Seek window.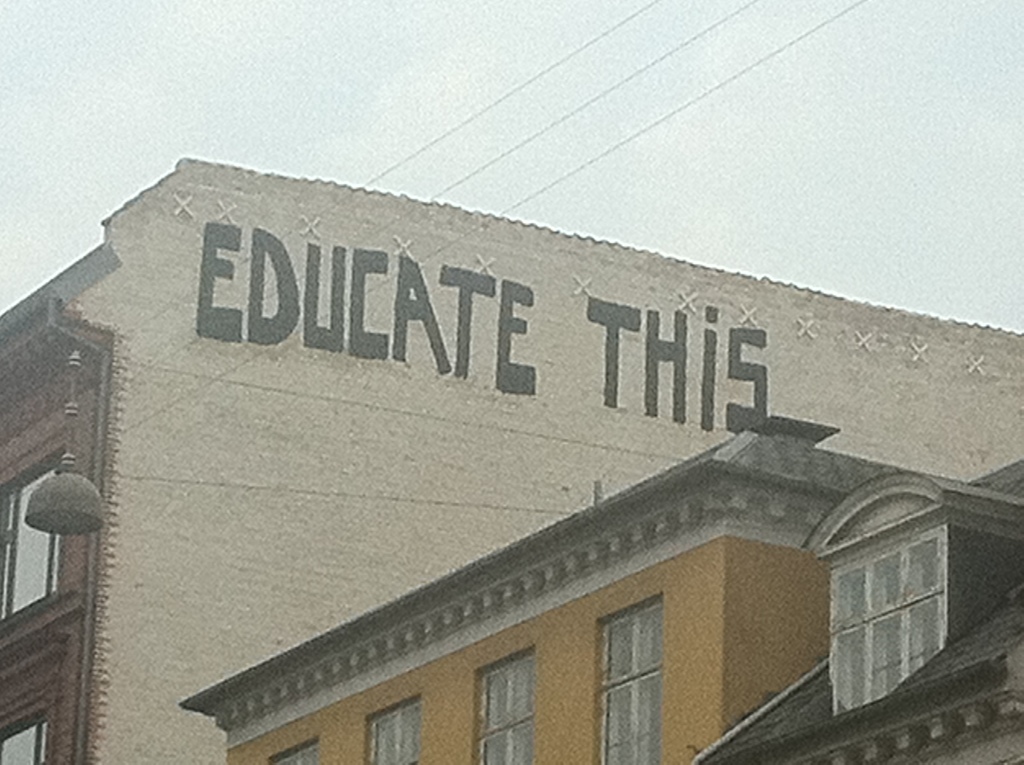
locate(827, 527, 951, 711).
